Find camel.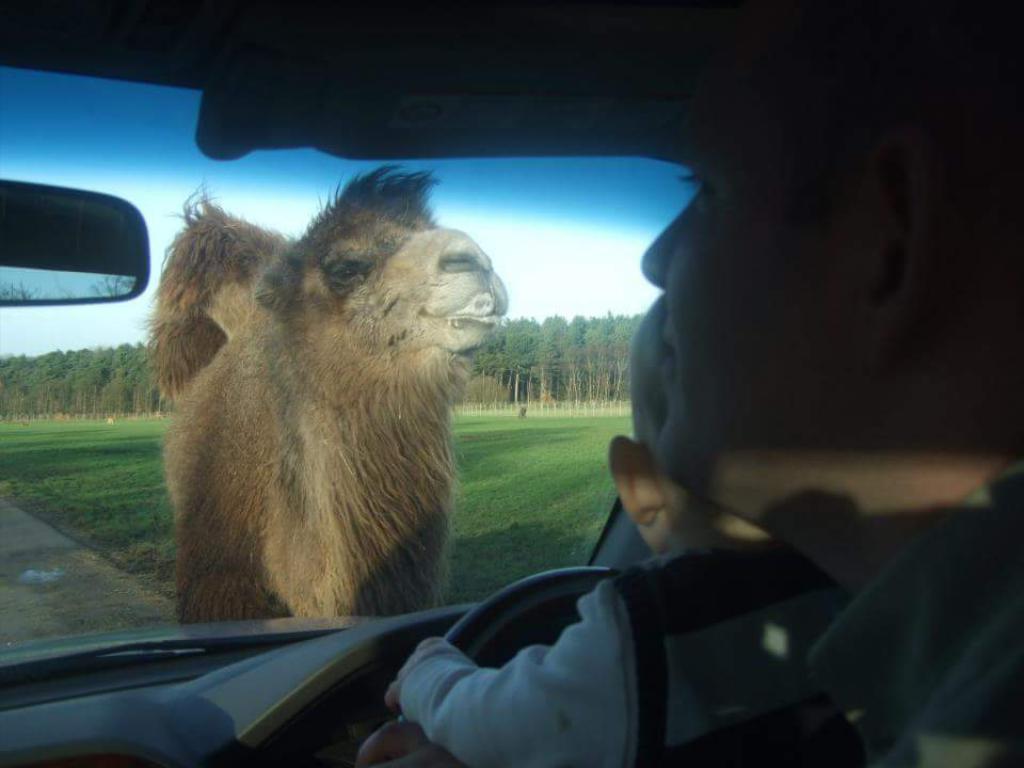
{"x1": 139, "y1": 170, "x2": 516, "y2": 641}.
